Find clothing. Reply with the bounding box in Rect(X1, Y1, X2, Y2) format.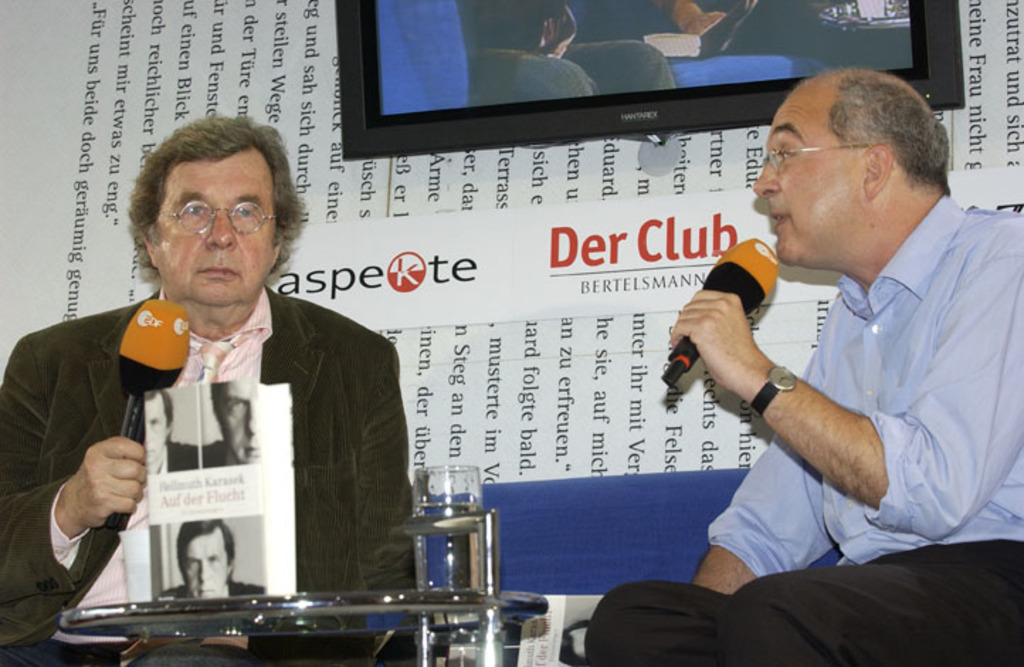
Rect(672, 0, 766, 64).
